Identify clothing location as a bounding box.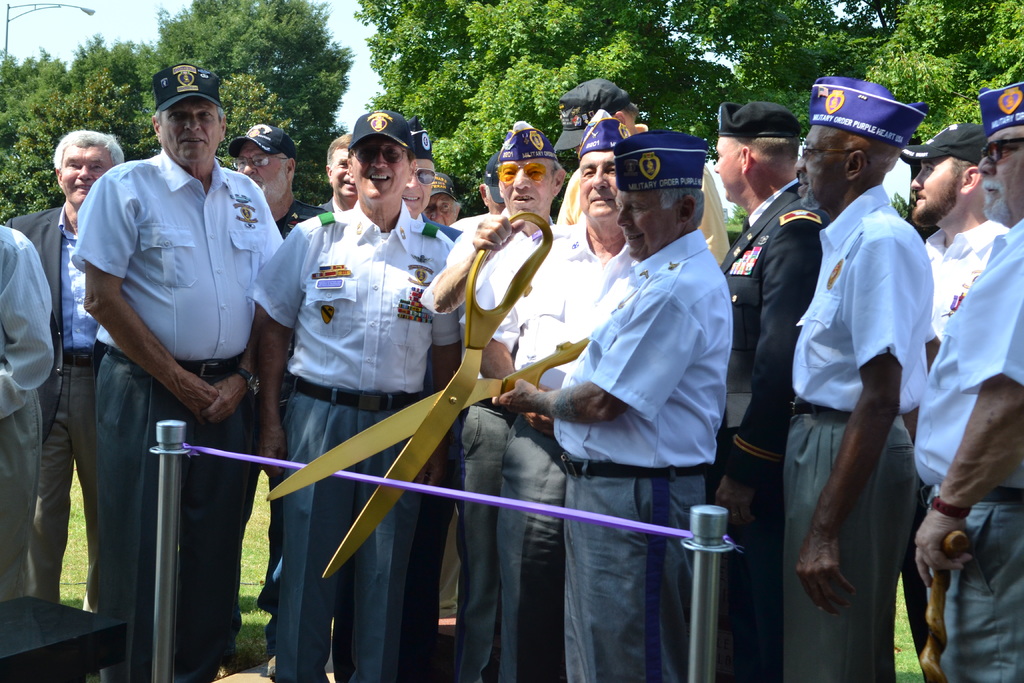
rect(0, 223, 55, 602).
